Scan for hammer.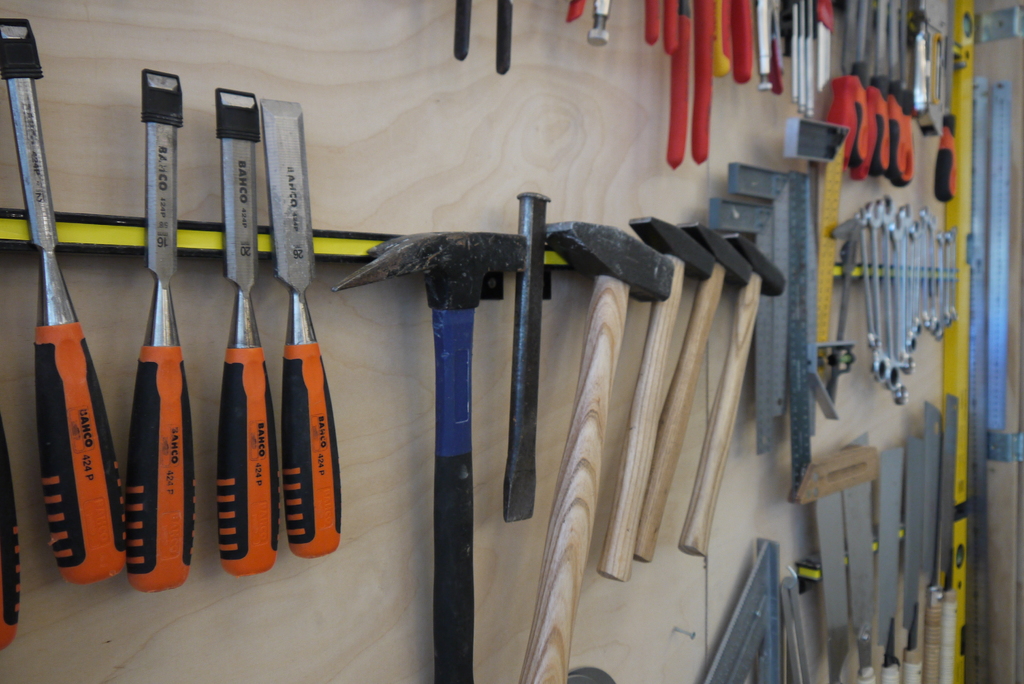
Scan result: 323,209,618,621.
